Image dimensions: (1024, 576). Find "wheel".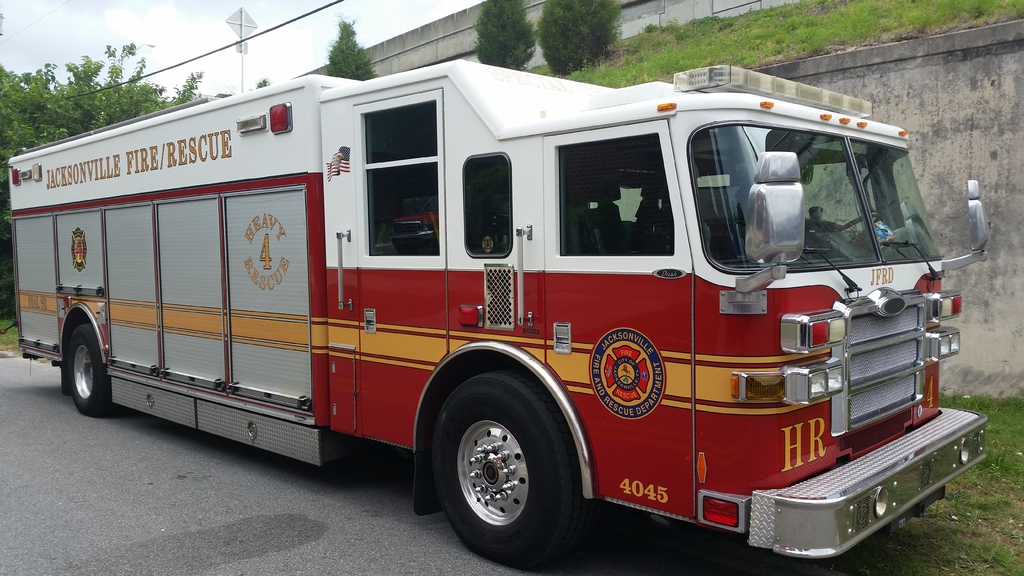
(x1=438, y1=388, x2=560, y2=546).
